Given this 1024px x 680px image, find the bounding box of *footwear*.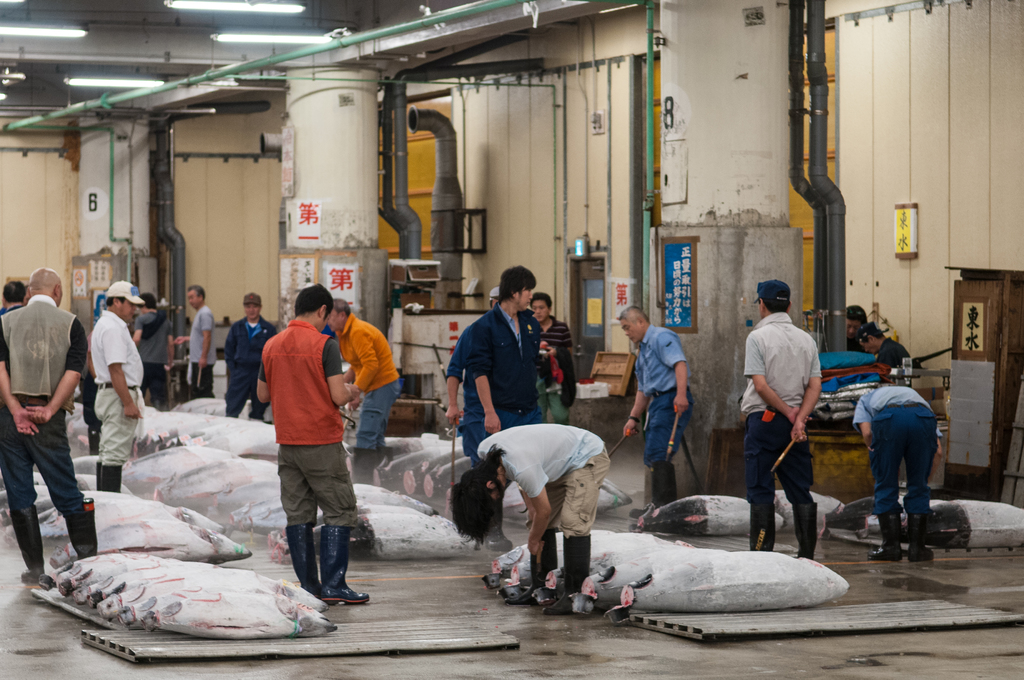
<region>324, 524, 370, 608</region>.
